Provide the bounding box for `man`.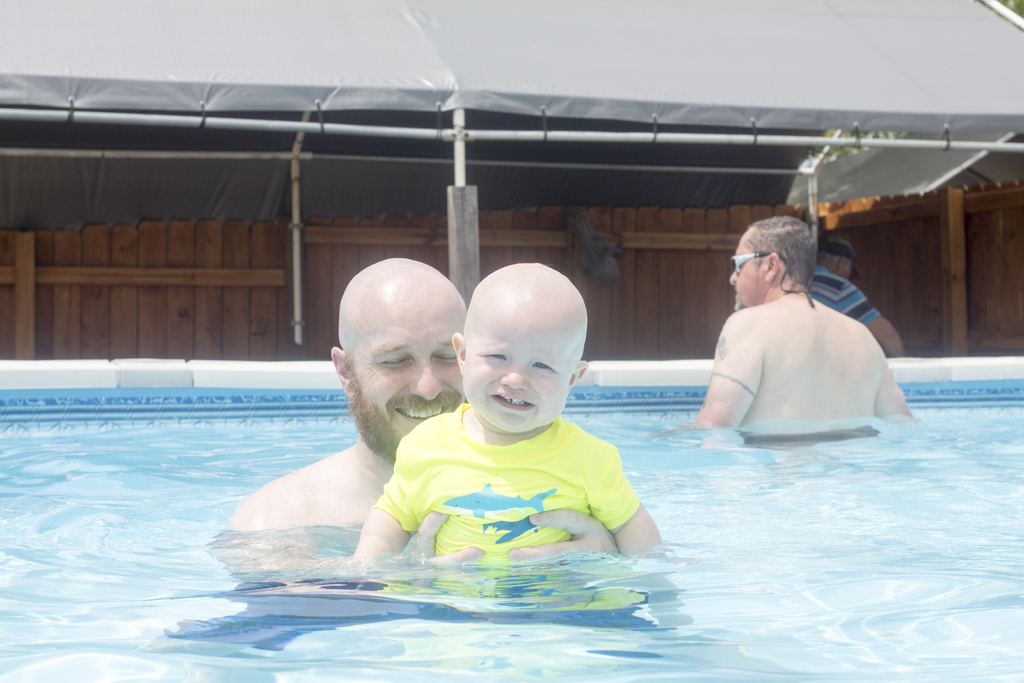
box=[675, 216, 913, 449].
